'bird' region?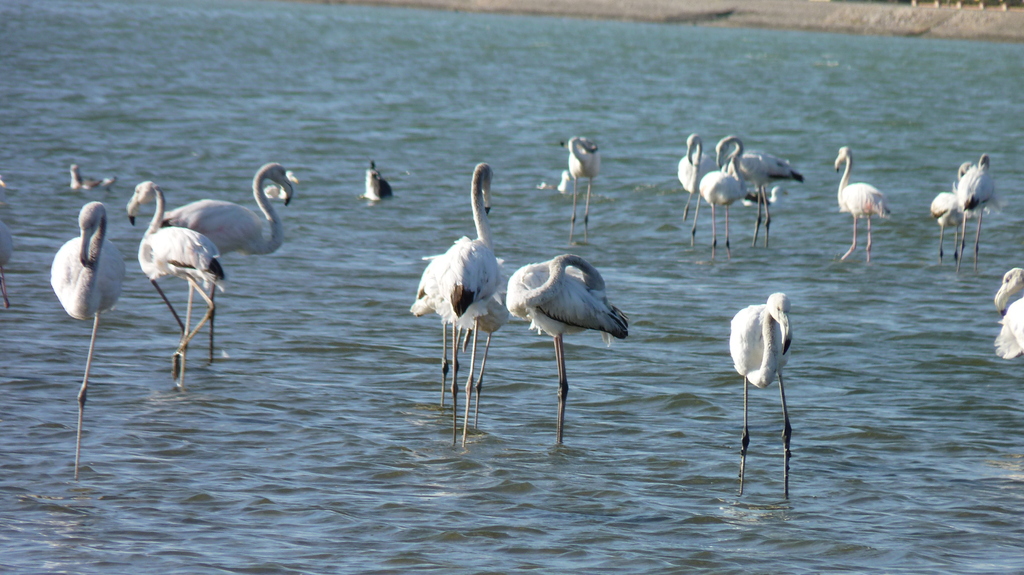
bbox(676, 137, 718, 252)
